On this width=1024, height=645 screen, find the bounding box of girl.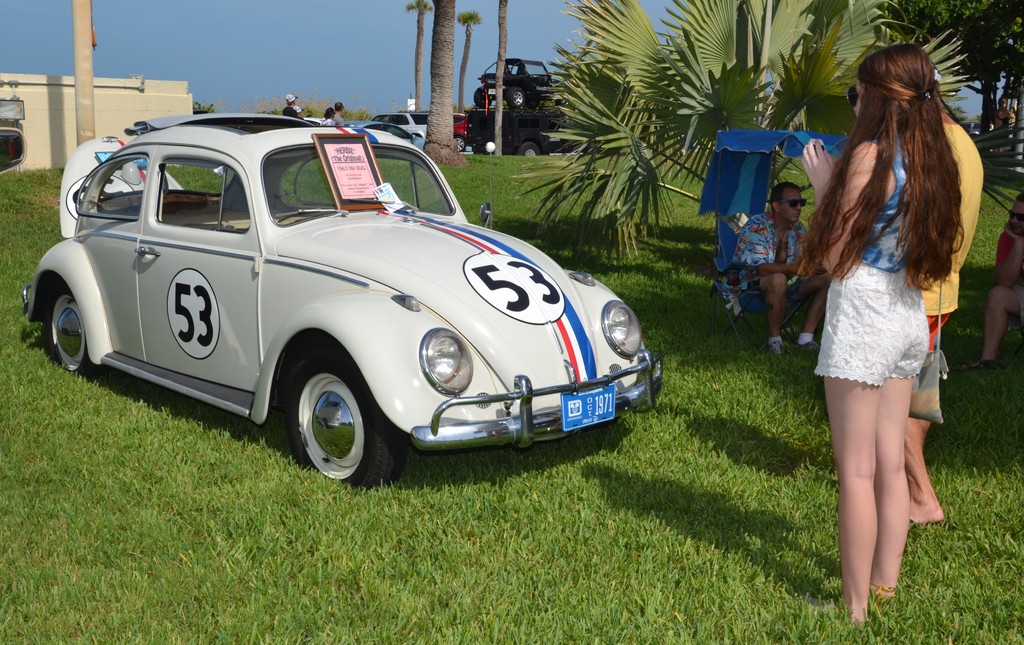
Bounding box: region(790, 39, 967, 621).
